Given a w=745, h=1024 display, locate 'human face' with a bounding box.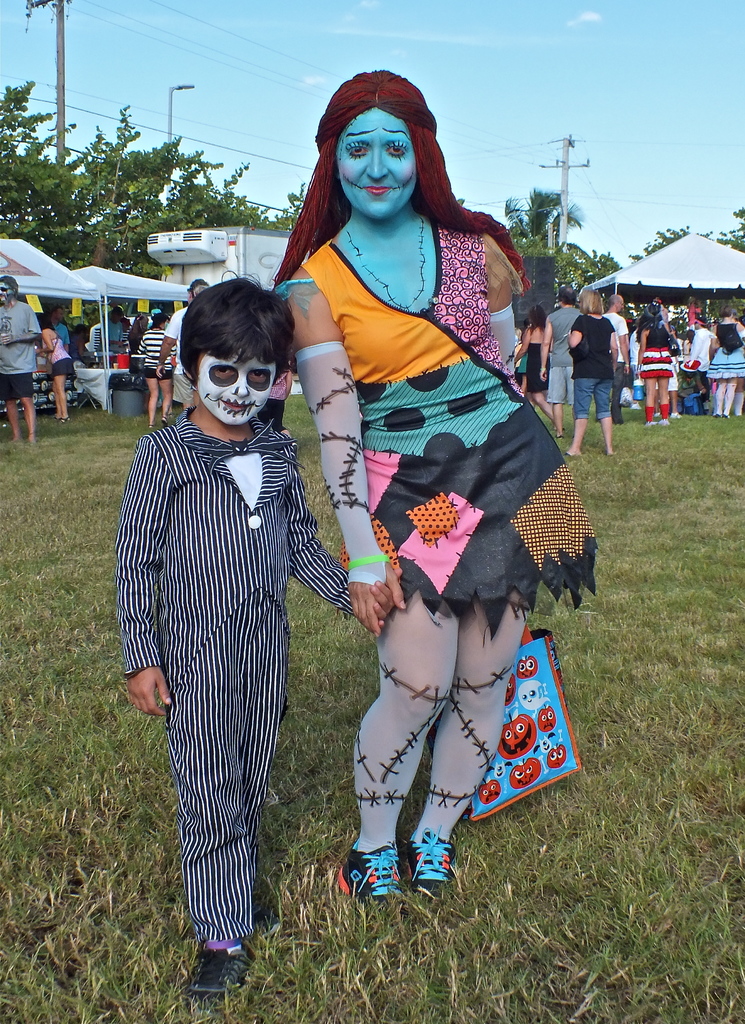
Located: {"left": 336, "top": 107, "right": 415, "bottom": 225}.
